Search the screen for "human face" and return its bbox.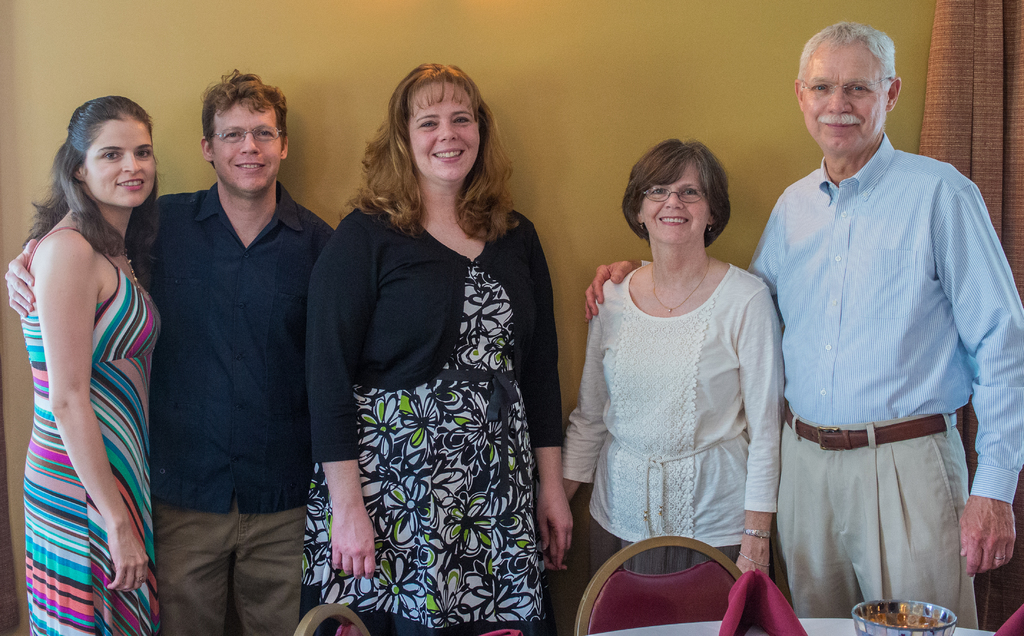
Found: <region>799, 43, 889, 148</region>.
